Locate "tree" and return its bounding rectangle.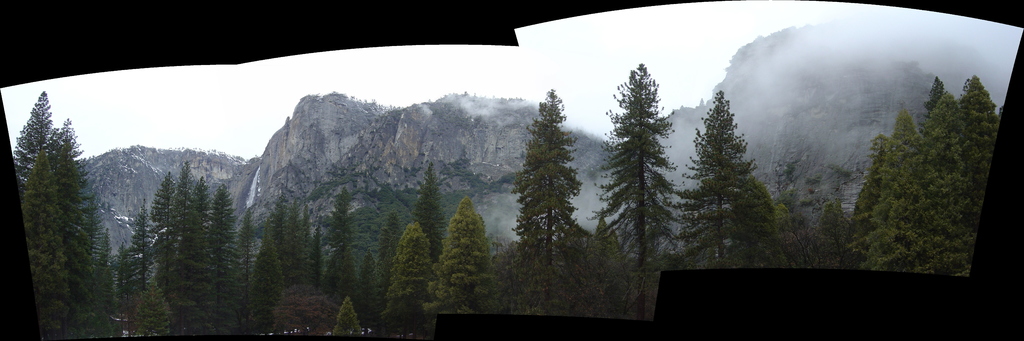
left=506, top=92, right=587, bottom=319.
